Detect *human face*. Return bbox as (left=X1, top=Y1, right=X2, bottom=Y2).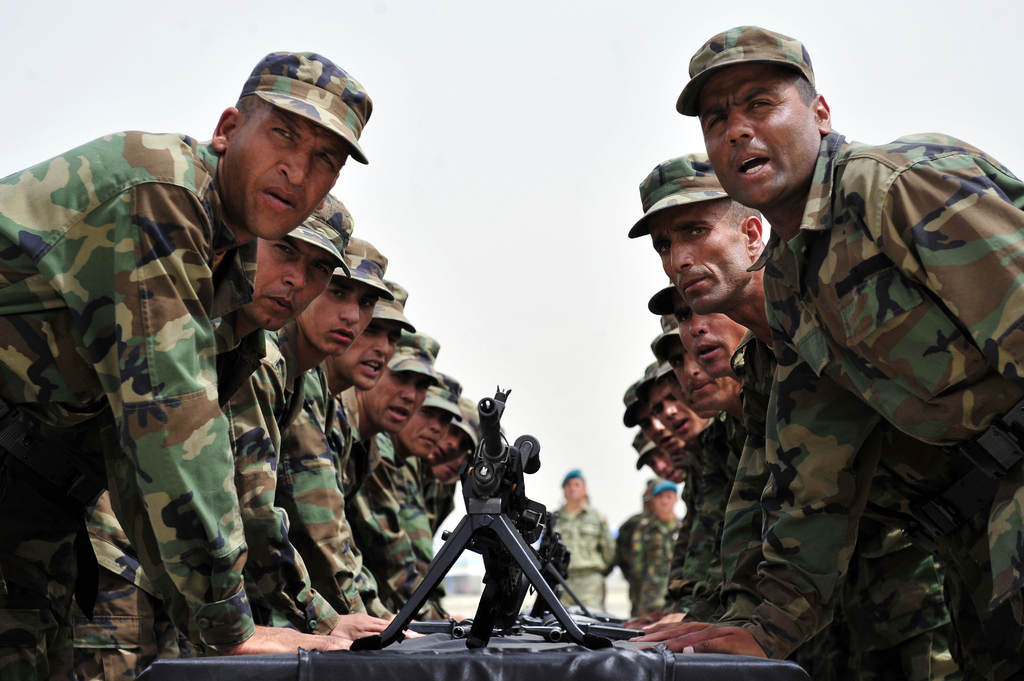
(left=701, top=67, right=820, bottom=205).
